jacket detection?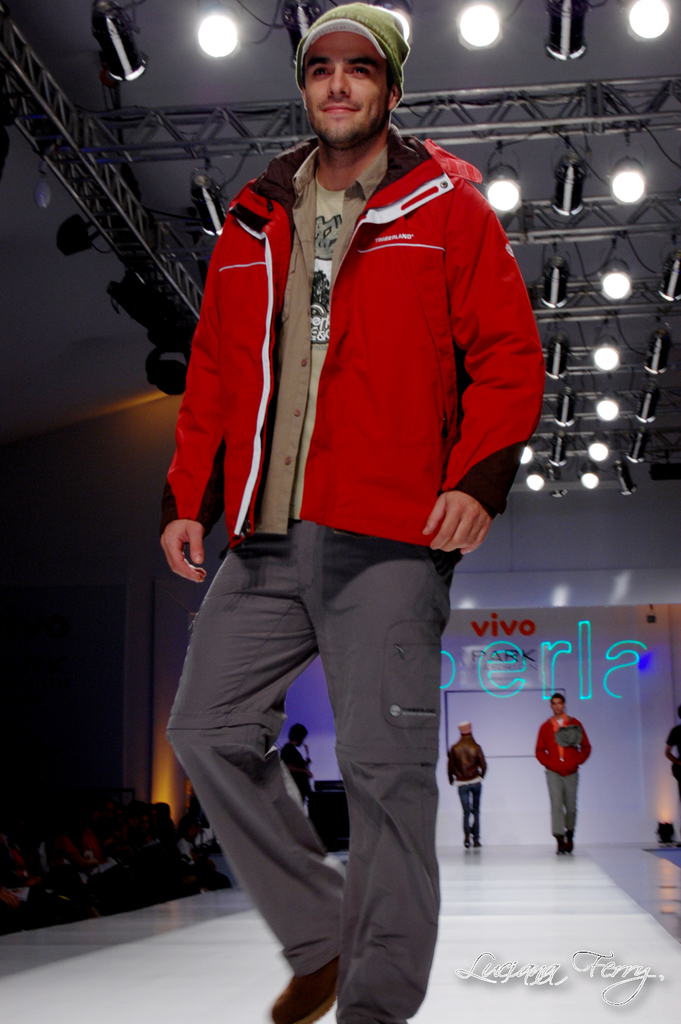
162:134:546:557
